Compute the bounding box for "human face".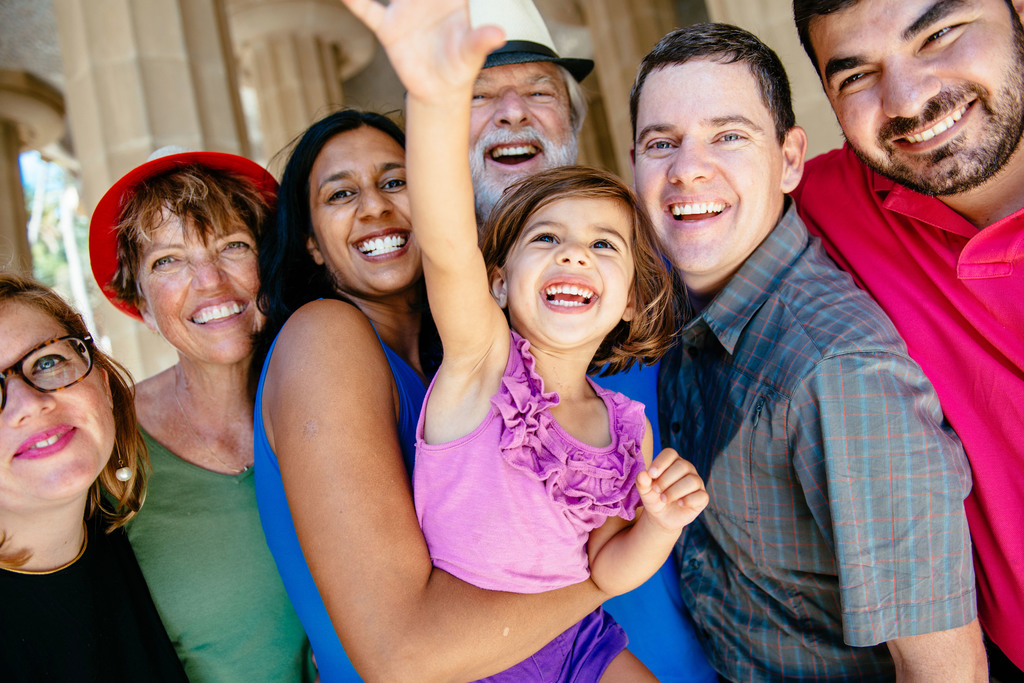
box(0, 293, 115, 500).
